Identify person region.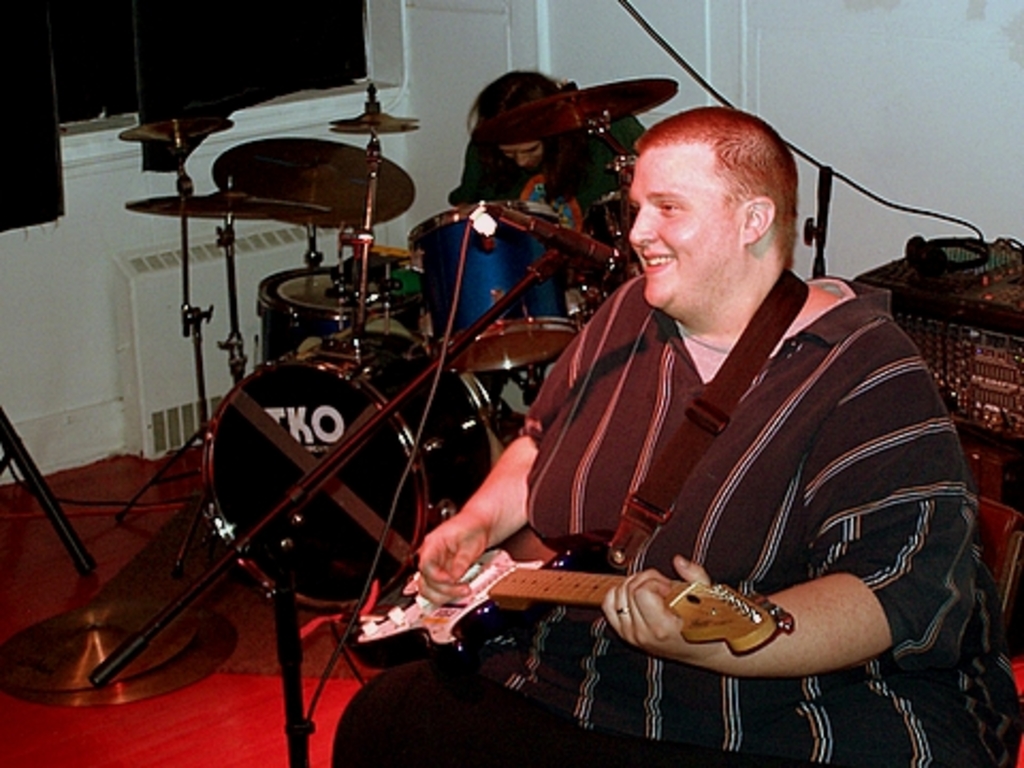
Region: pyautogui.locateOnScreen(448, 70, 646, 245).
